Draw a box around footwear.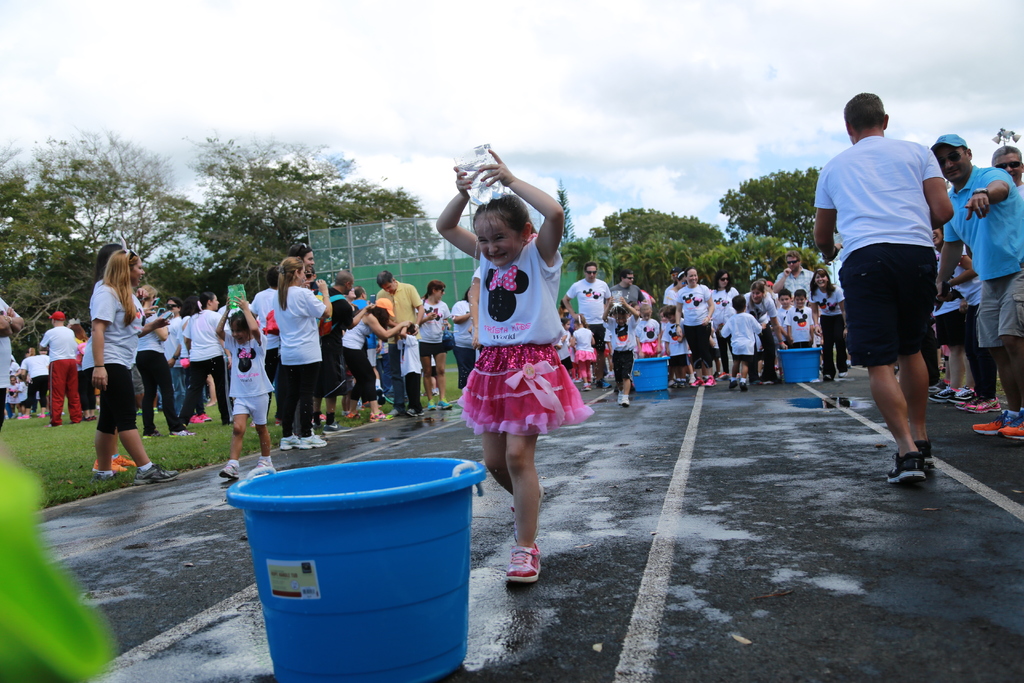
(975,416,1005,439).
